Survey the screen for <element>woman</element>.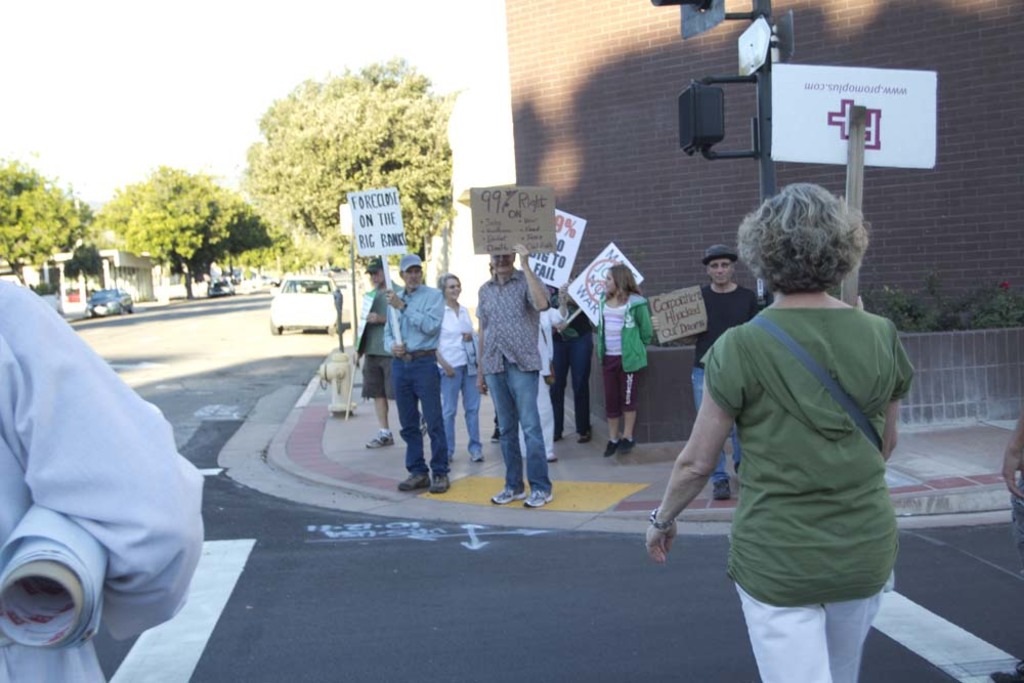
Survey found: box=[592, 264, 654, 458].
